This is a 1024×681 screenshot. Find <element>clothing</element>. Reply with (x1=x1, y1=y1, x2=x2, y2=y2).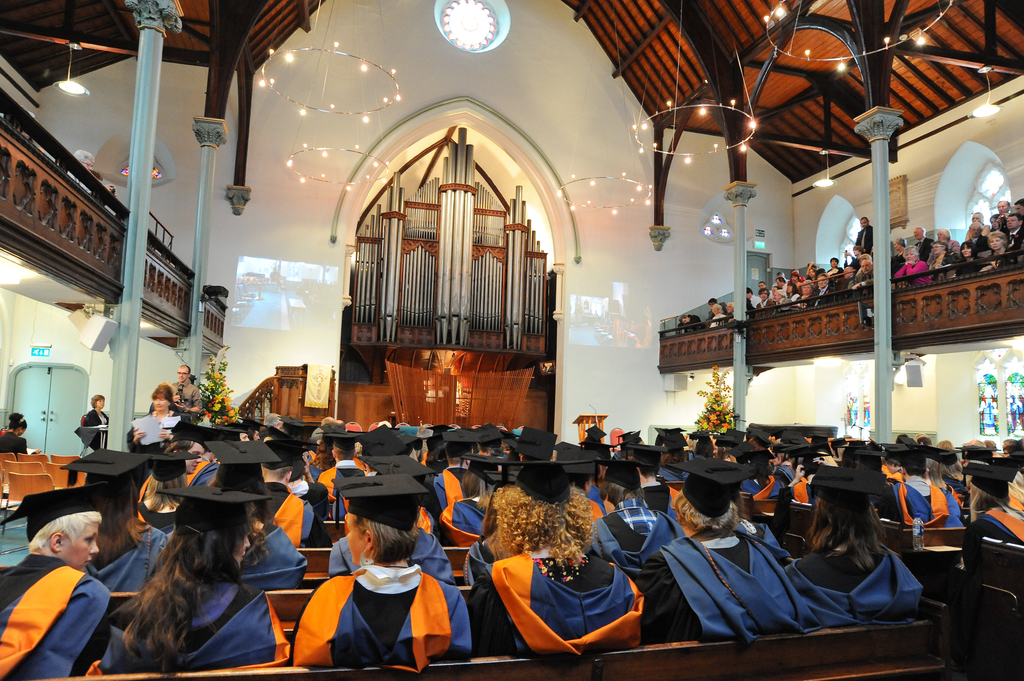
(x1=808, y1=286, x2=831, y2=306).
